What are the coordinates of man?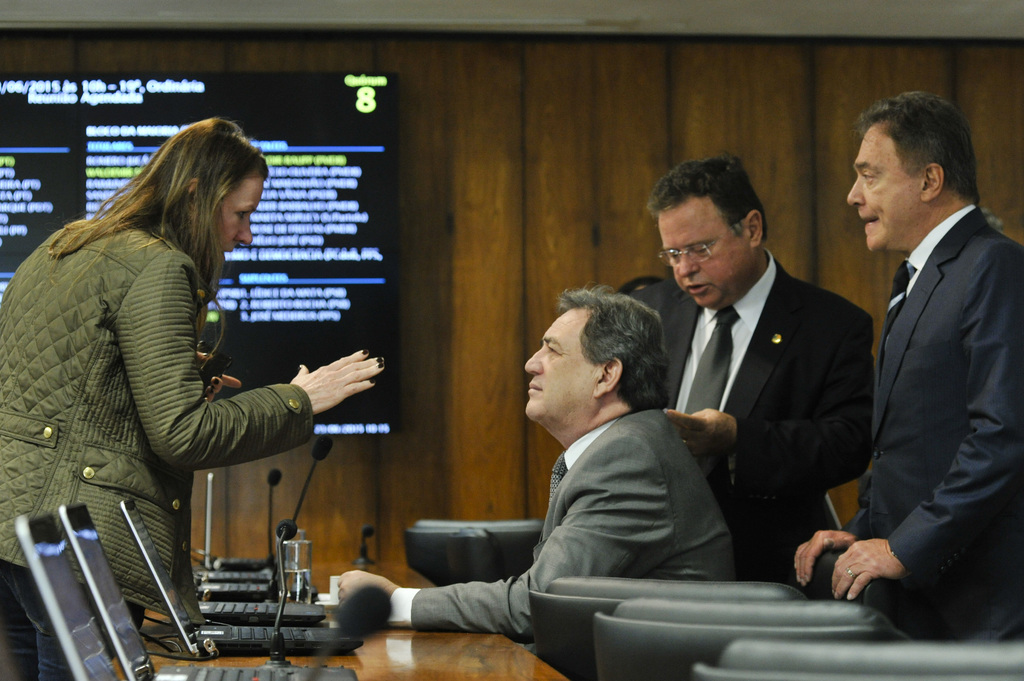
Rect(344, 271, 737, 664).
